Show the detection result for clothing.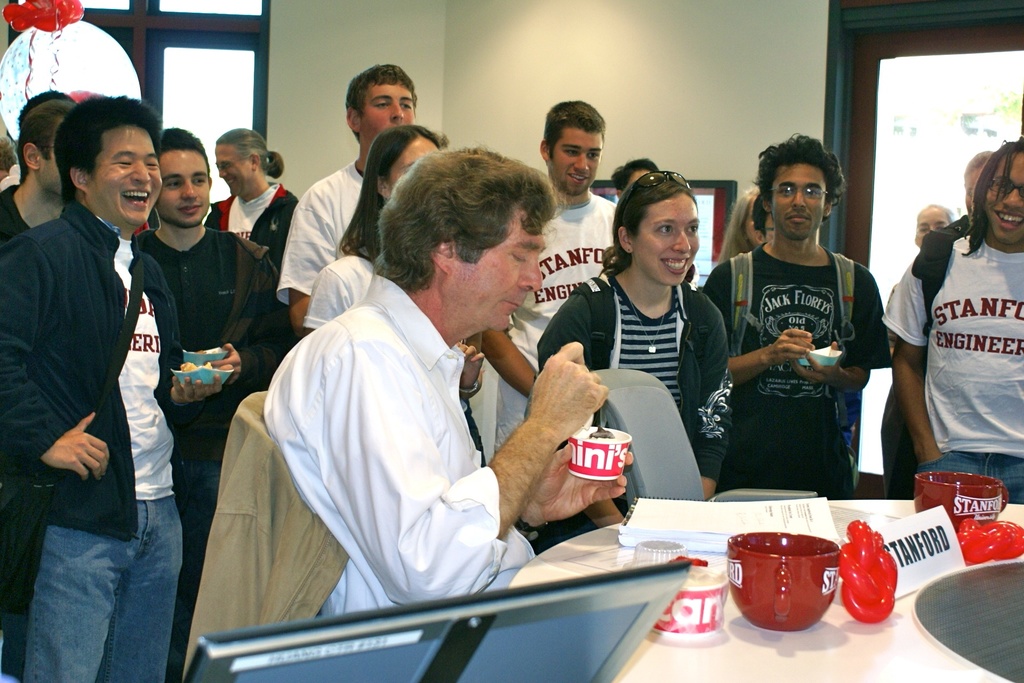
140,227,291,607.
